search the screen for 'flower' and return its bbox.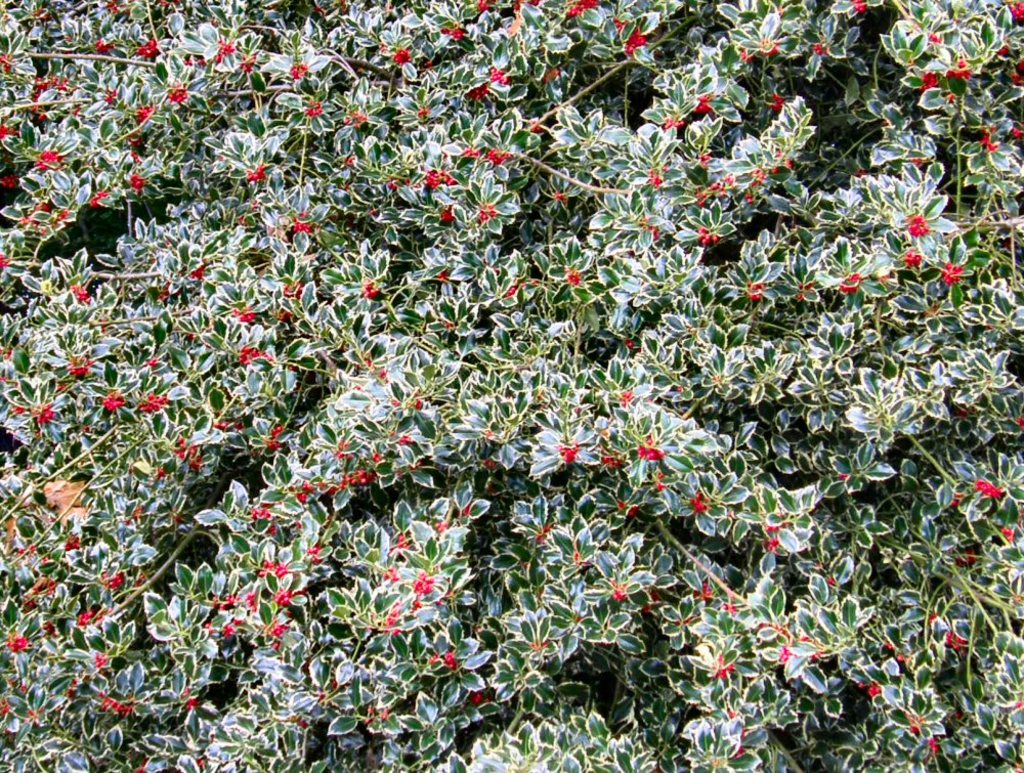
Found: <region>336, 441, 349, 461</region>.
